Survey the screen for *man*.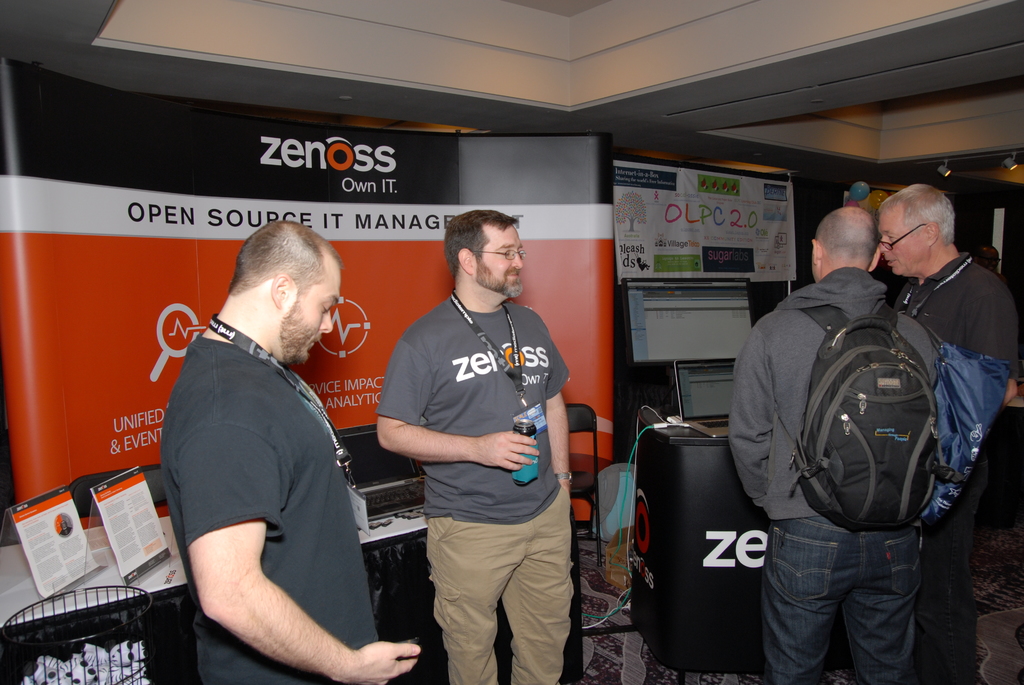
Survey found: 873, 184, 1018, 684.
